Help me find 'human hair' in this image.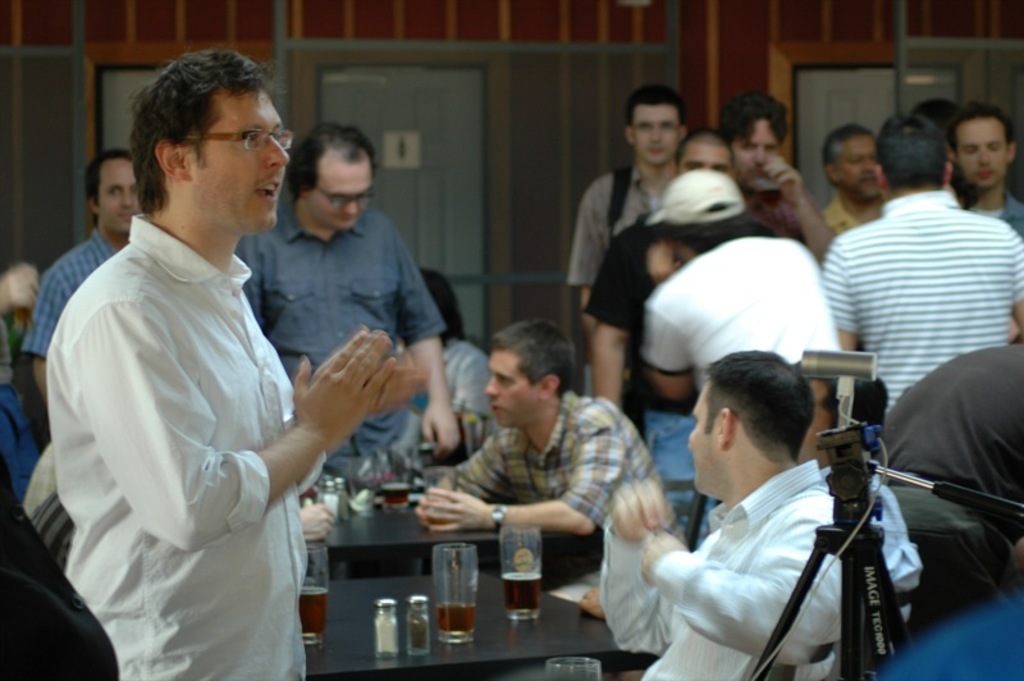
Found it: bbox(823, 118, 874, 187).
